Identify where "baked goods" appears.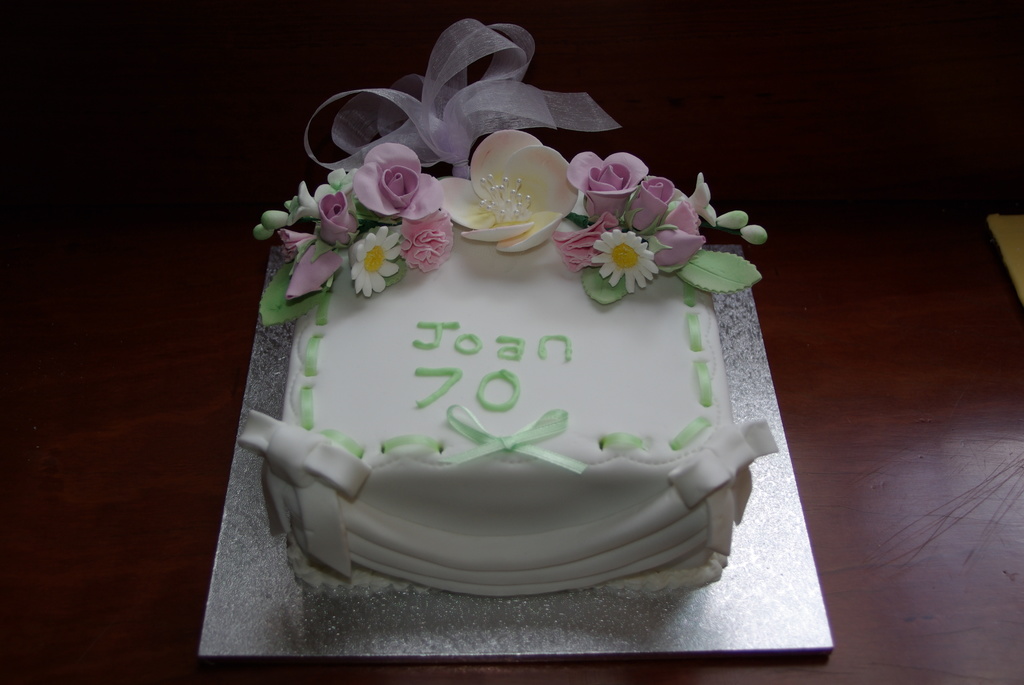
Appears at (left=234, top=129, right=780, bottom=603).
